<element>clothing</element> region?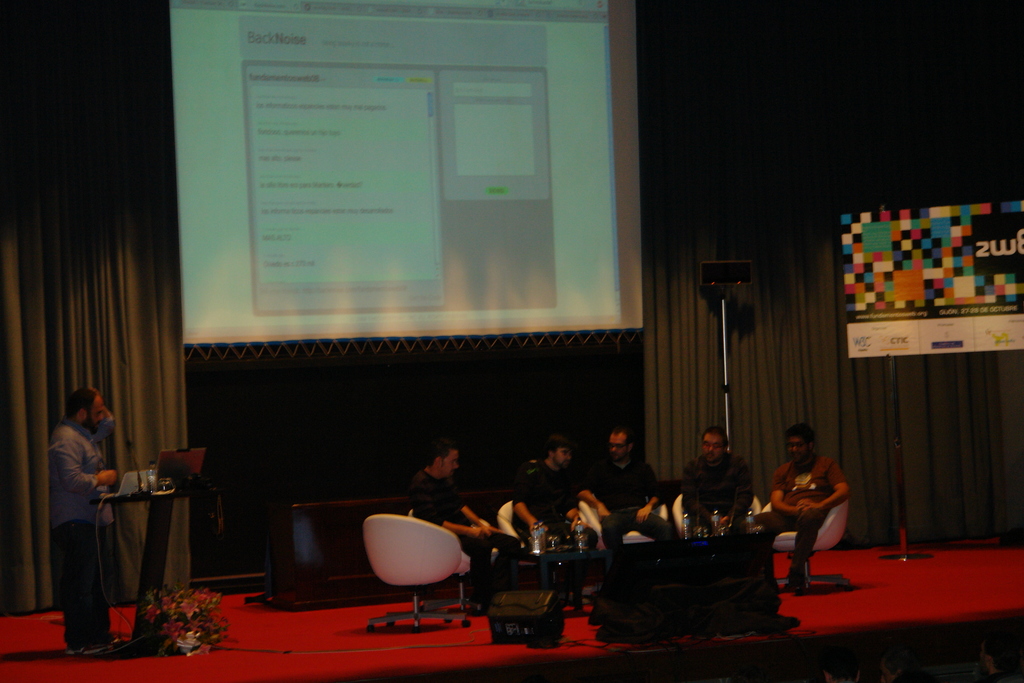
(left=778, top=440, right=857, bottom=585)
